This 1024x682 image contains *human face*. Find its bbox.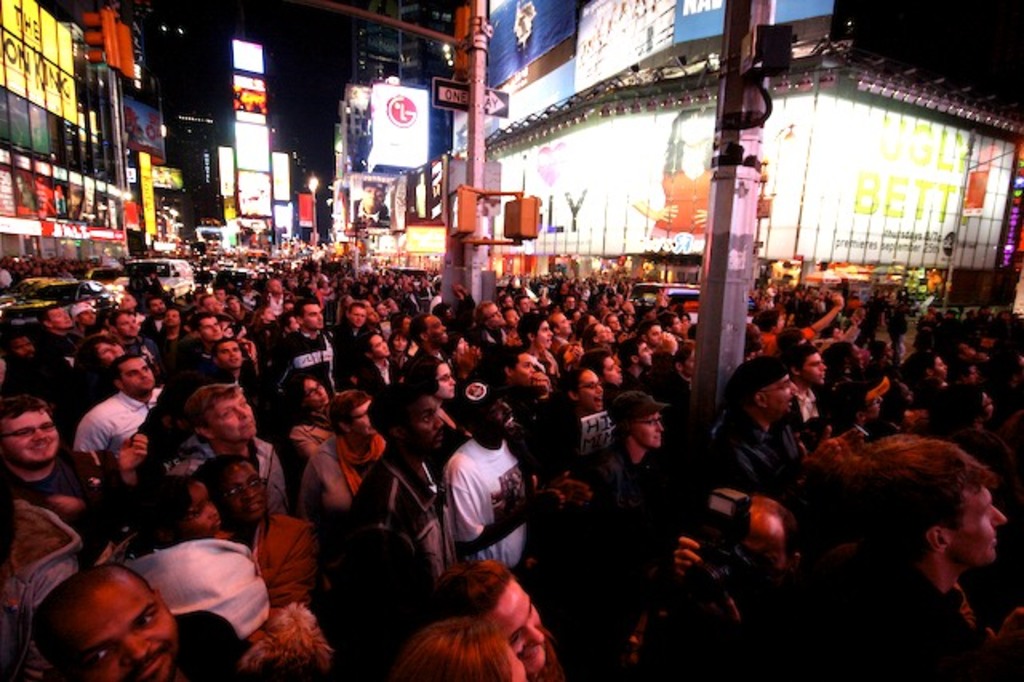
432,362,456,400.
